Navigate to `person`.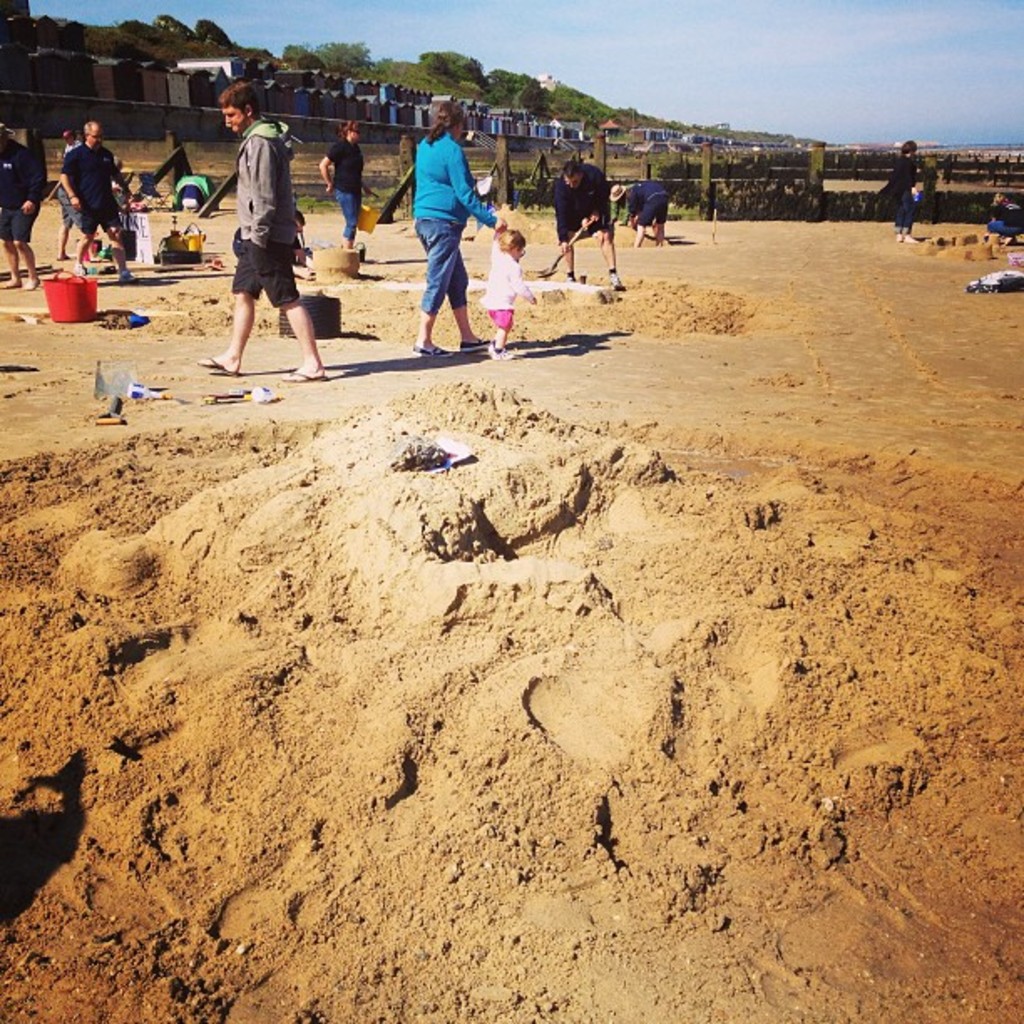
Navigation target: 542,132,631,294.
